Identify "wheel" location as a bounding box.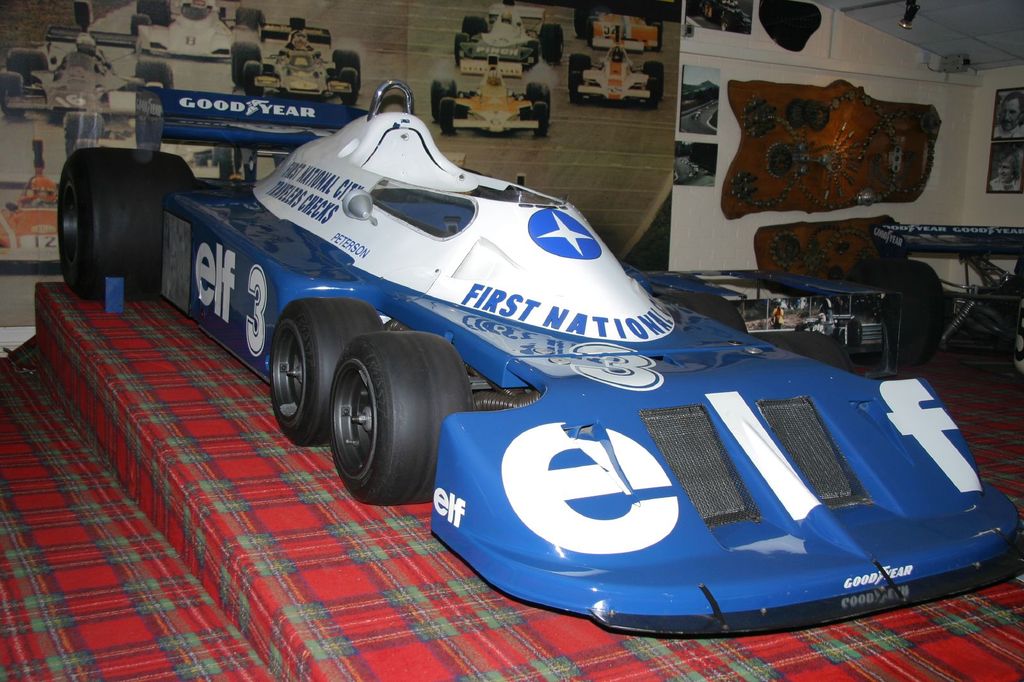
{"left": 271, "top": 297, "right": 383, "bottom": 447}.
